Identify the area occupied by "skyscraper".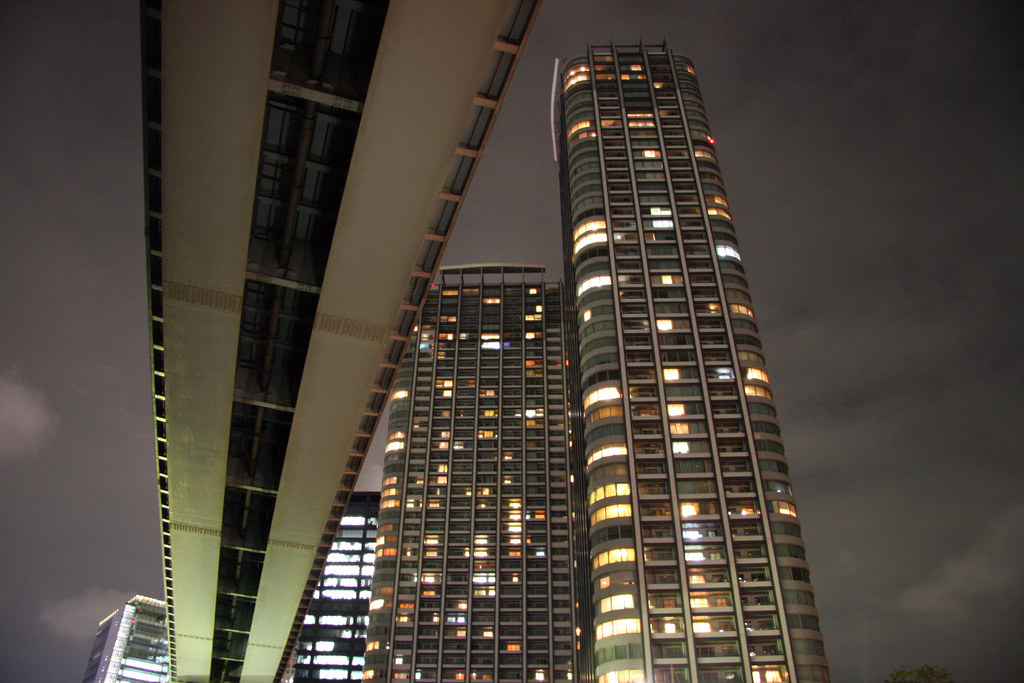
Area: x1=534 y1=18 x2=849 y2=668.
